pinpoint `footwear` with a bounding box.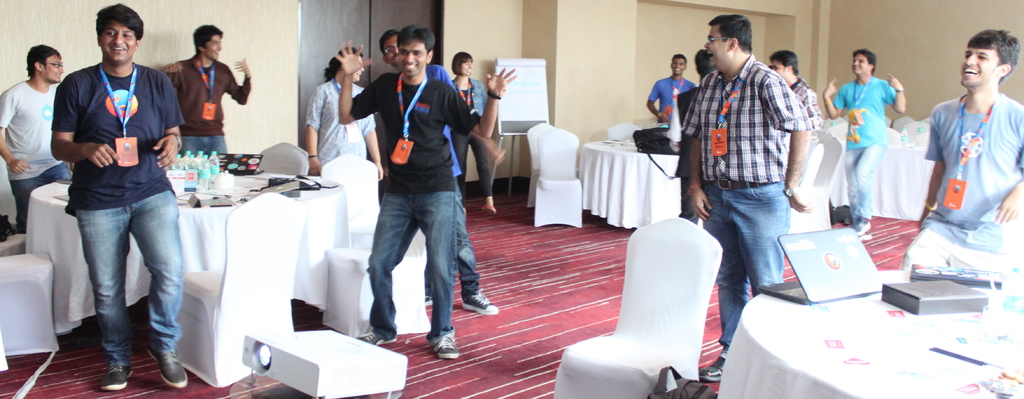
(x1=460, y1=288, x2=499, y2=317).
